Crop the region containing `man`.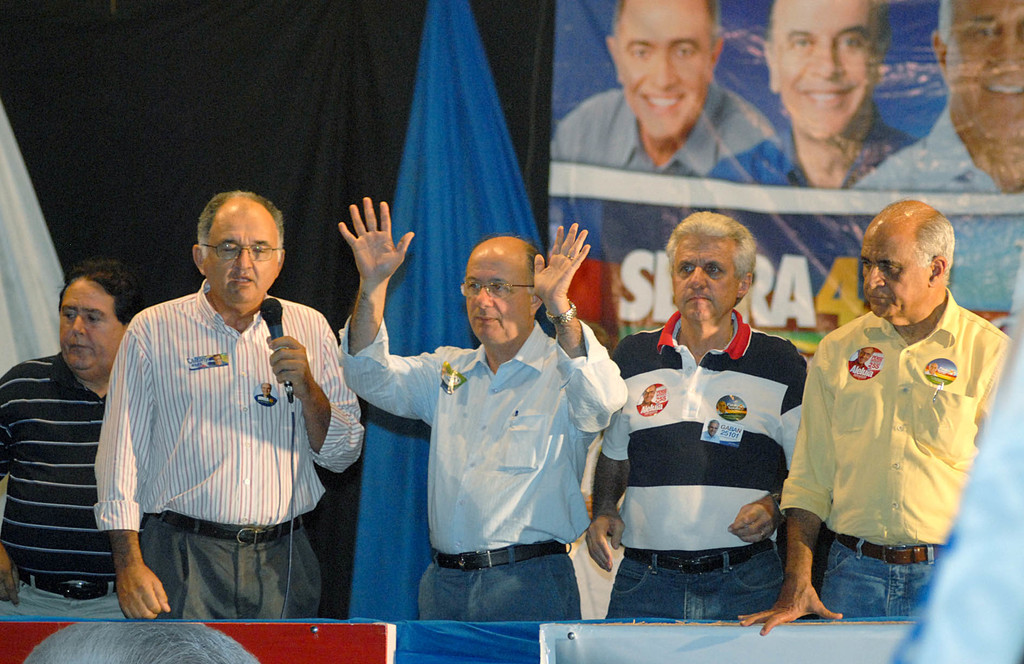
Crop region: (x1=102, y1=185, x2=352, y2=645).
